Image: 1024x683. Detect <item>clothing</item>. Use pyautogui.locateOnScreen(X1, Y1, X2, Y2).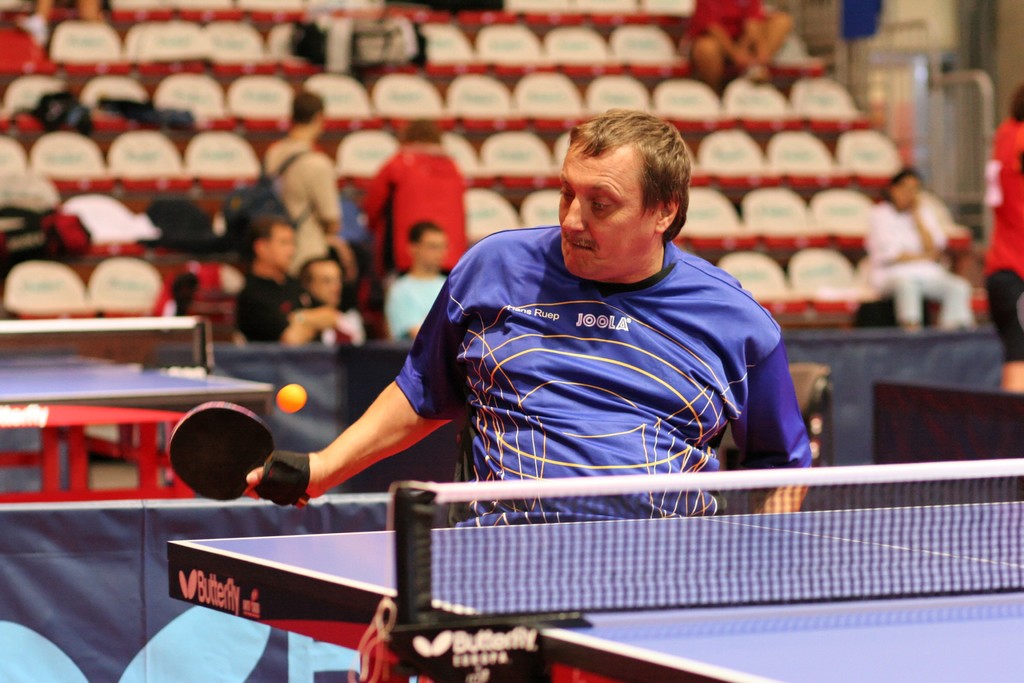
pyautogui.locateOnScreen(868, 204, 971, 318).
